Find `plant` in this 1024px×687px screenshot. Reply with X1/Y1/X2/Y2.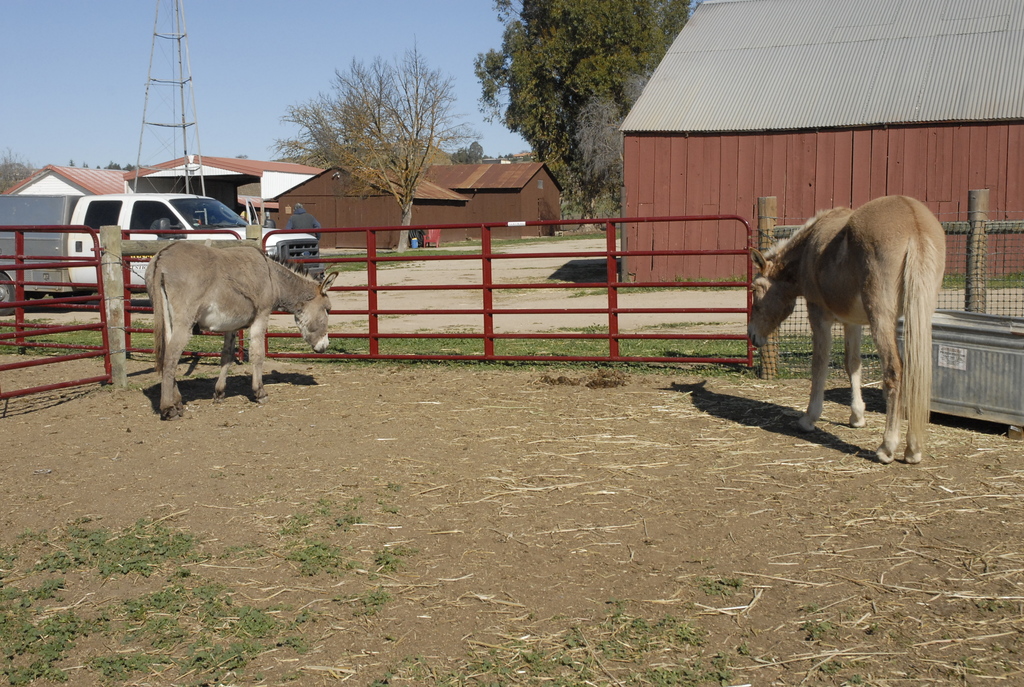
226/544/266/560.
